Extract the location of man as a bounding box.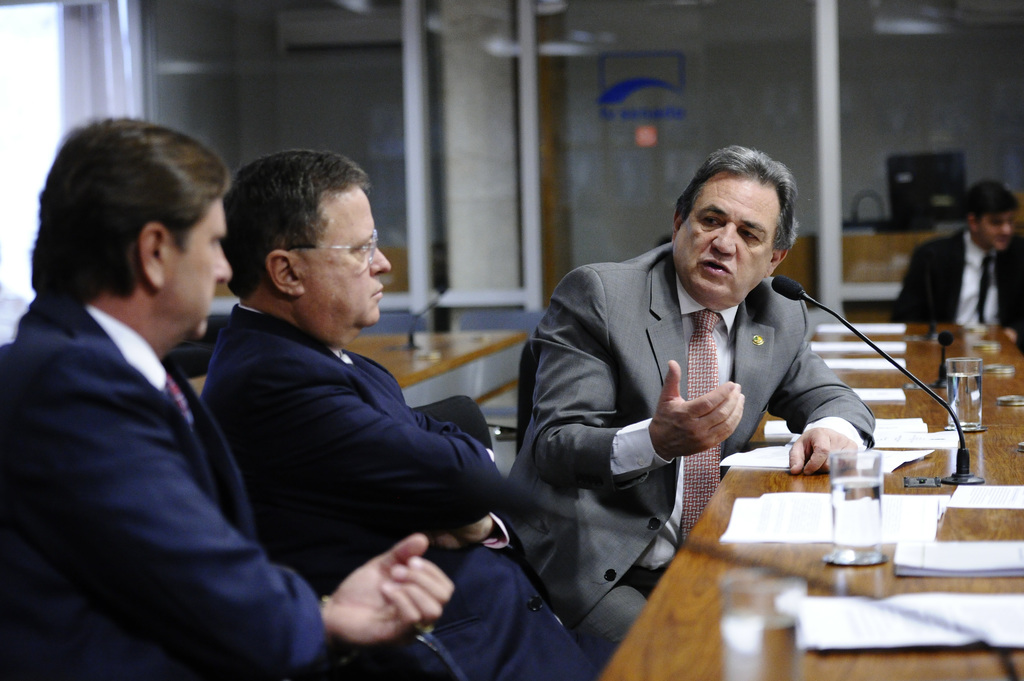
496/143/879/672.
